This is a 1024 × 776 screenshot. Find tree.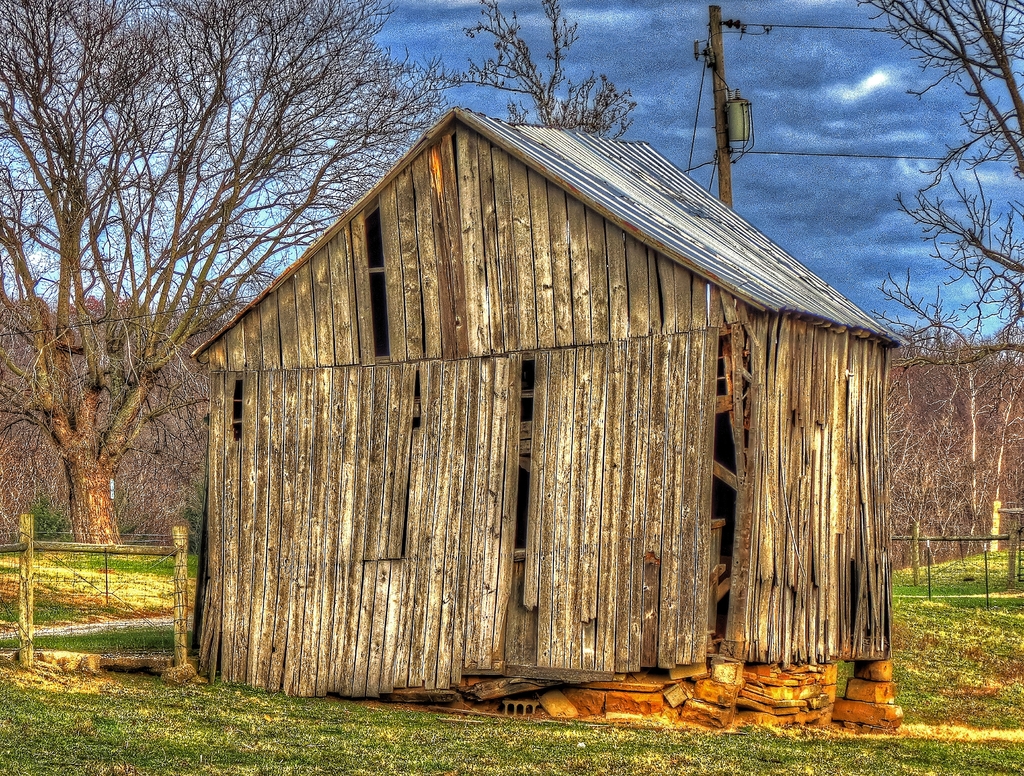
Bounding box: 444/0/640/143.
